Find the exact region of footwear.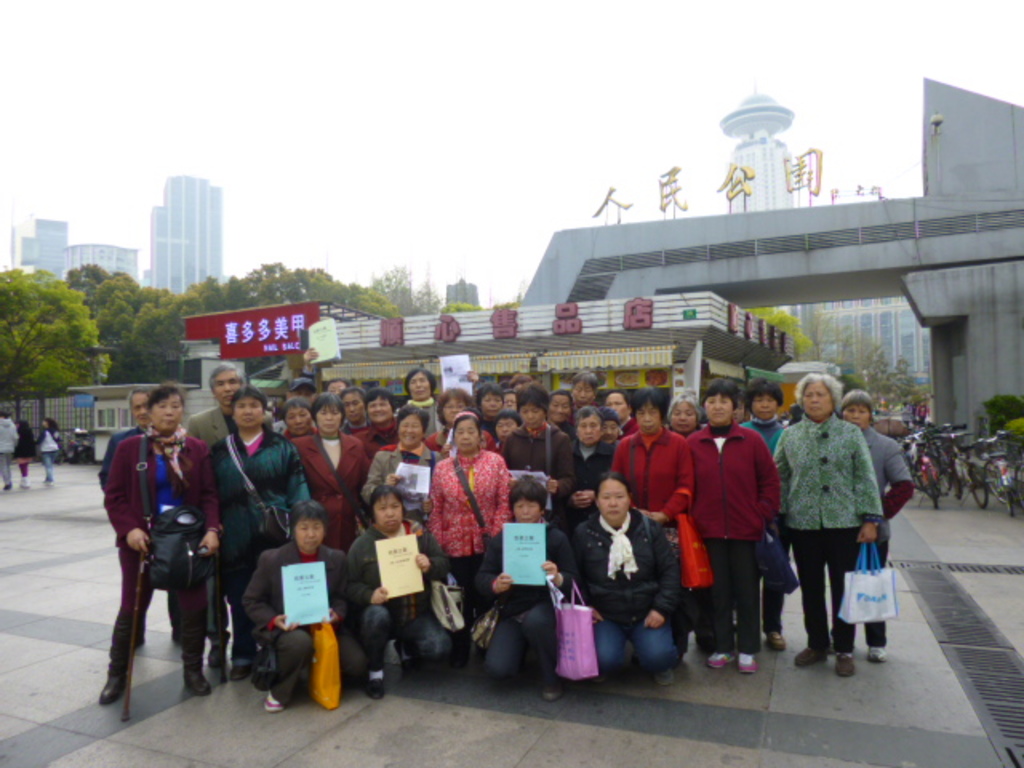
Exact region: 792,643,832,667.
